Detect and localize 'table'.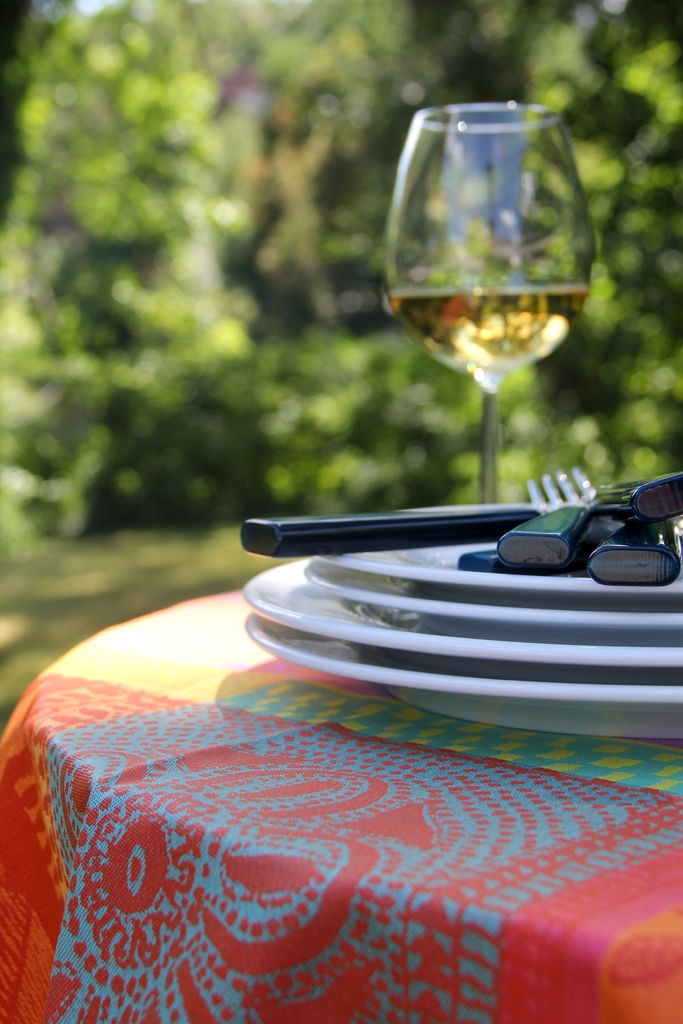
Localized at (x1=0, y1=499, x2=682, y2=1023).
